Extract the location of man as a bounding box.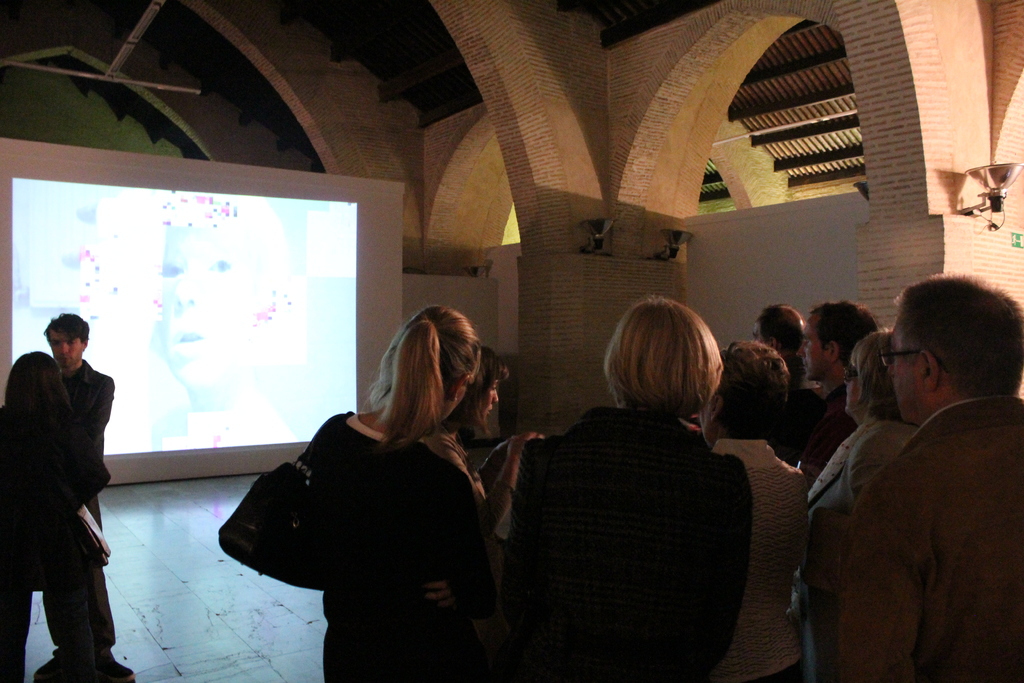
<region>791, 298, 885, 501</region>.
